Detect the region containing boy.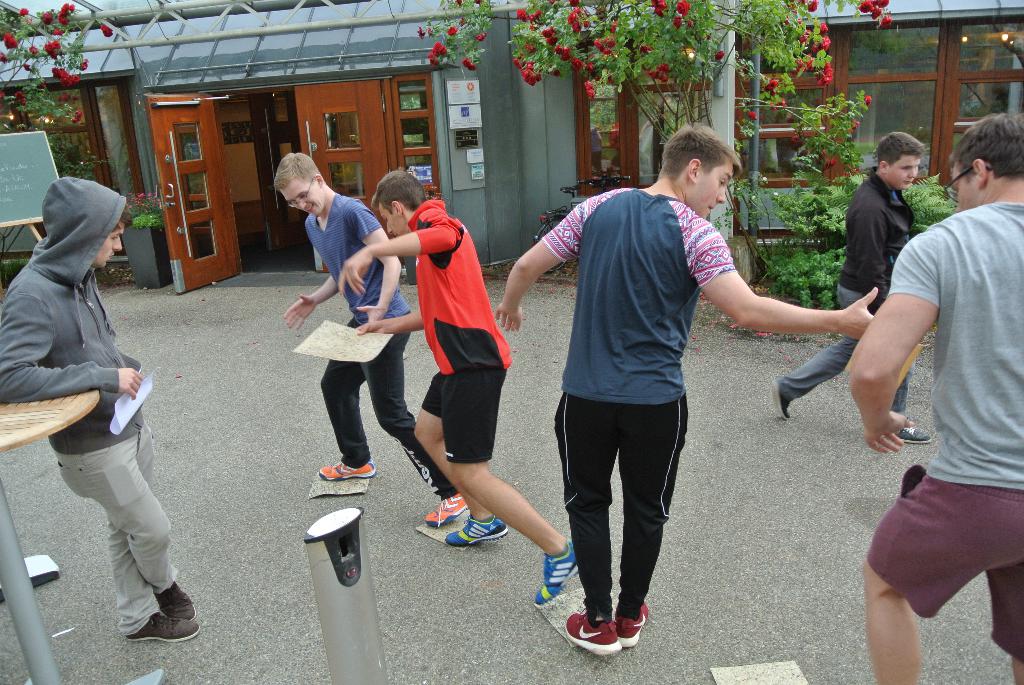
box(845, 109, 1023, 684).
